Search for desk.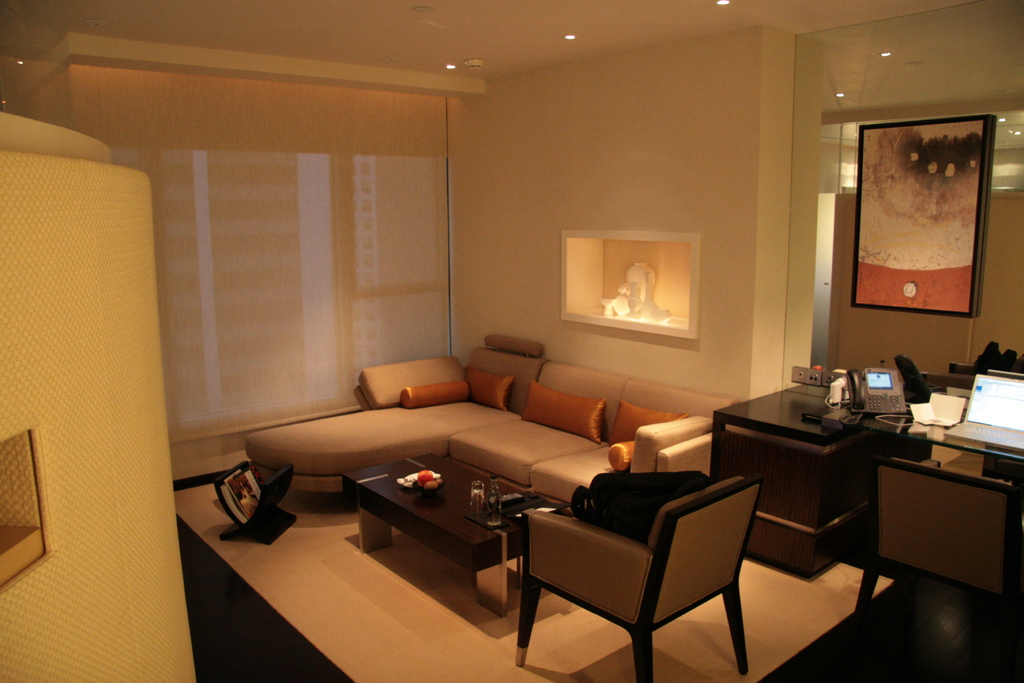
Found at <bbox>709, 375, 879, 584</bbox>.
